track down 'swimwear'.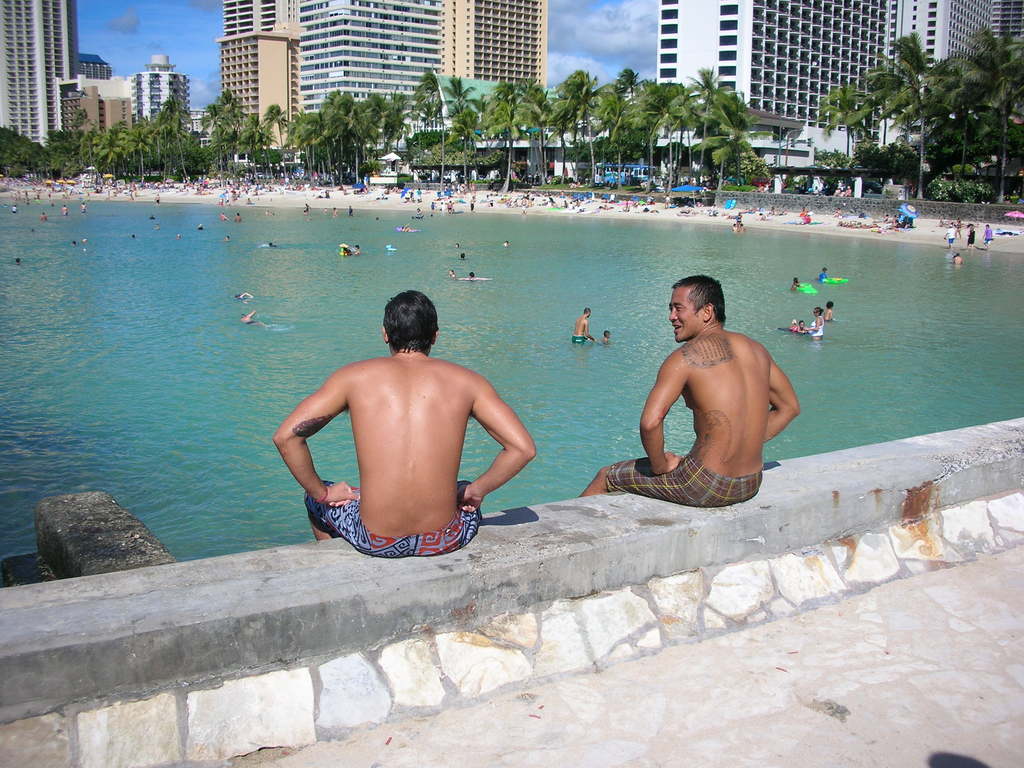
Tracked to 311/495/484/560.
